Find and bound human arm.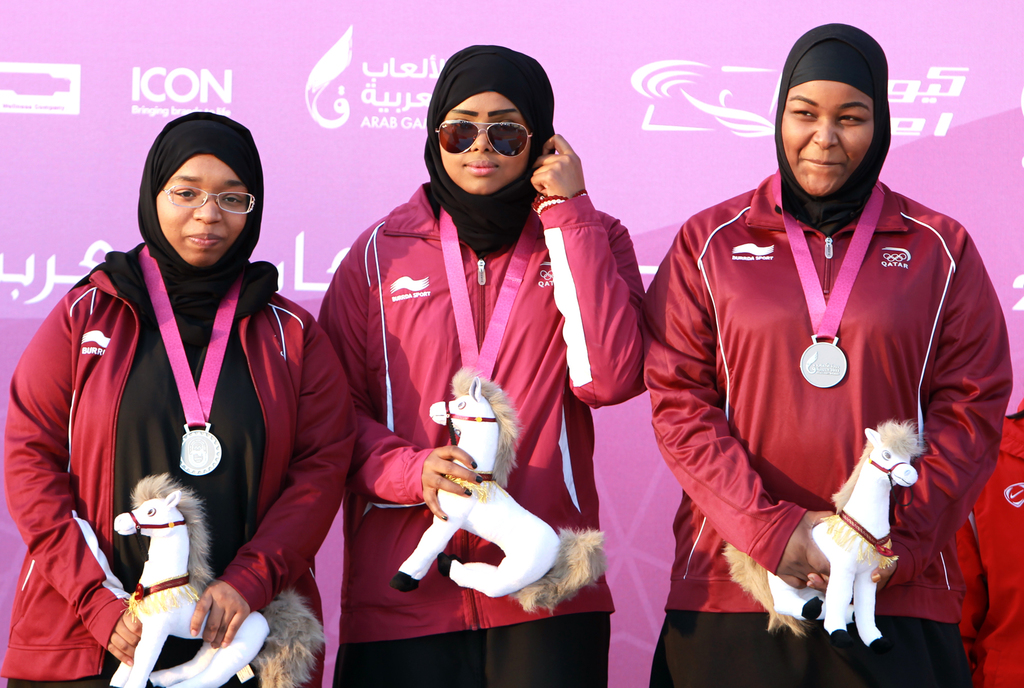
Bound: [left=519, top=130, right=645, bottom=414].
